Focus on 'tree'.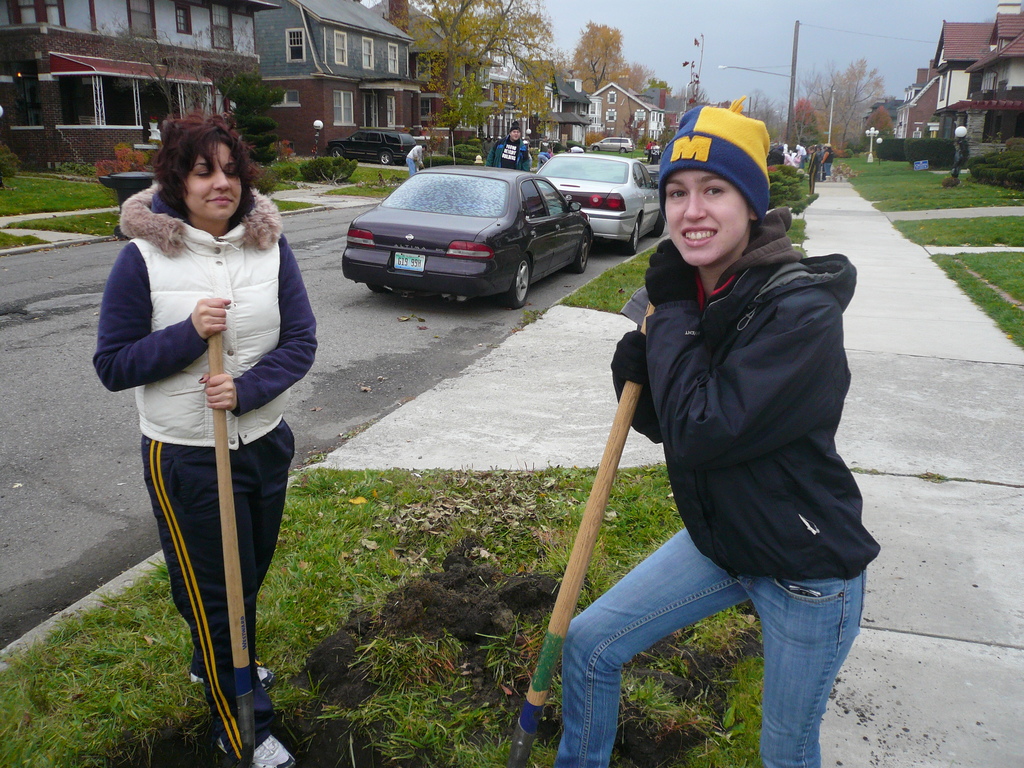
Focused at <region>813, 46, 892, 154</region>.
